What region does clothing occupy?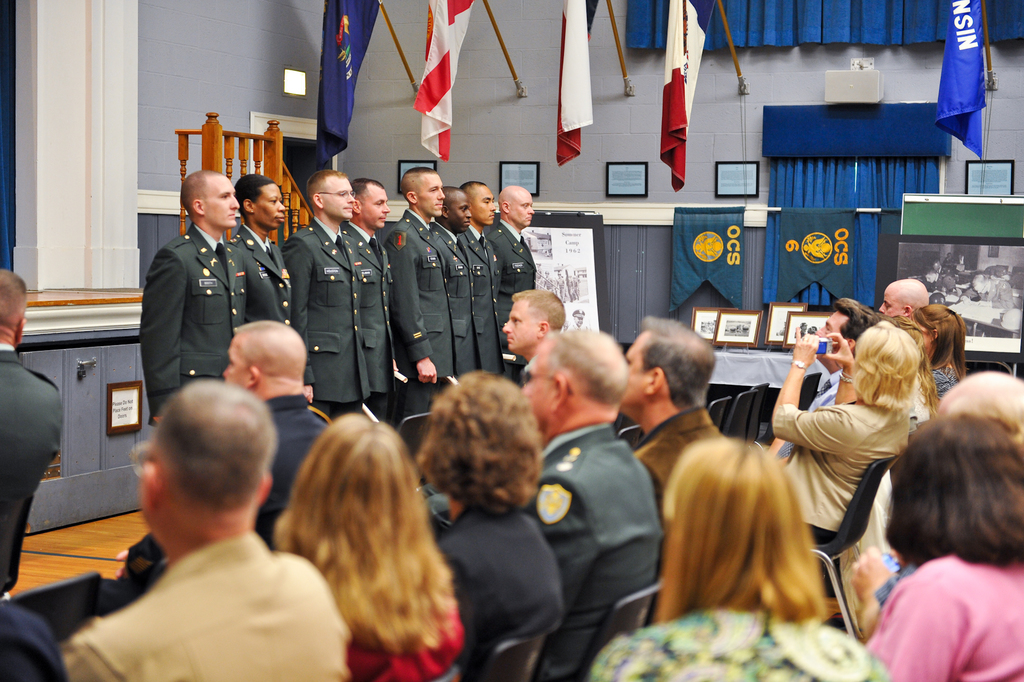
(x1=382, y1=206, x2=458, y2=454).
